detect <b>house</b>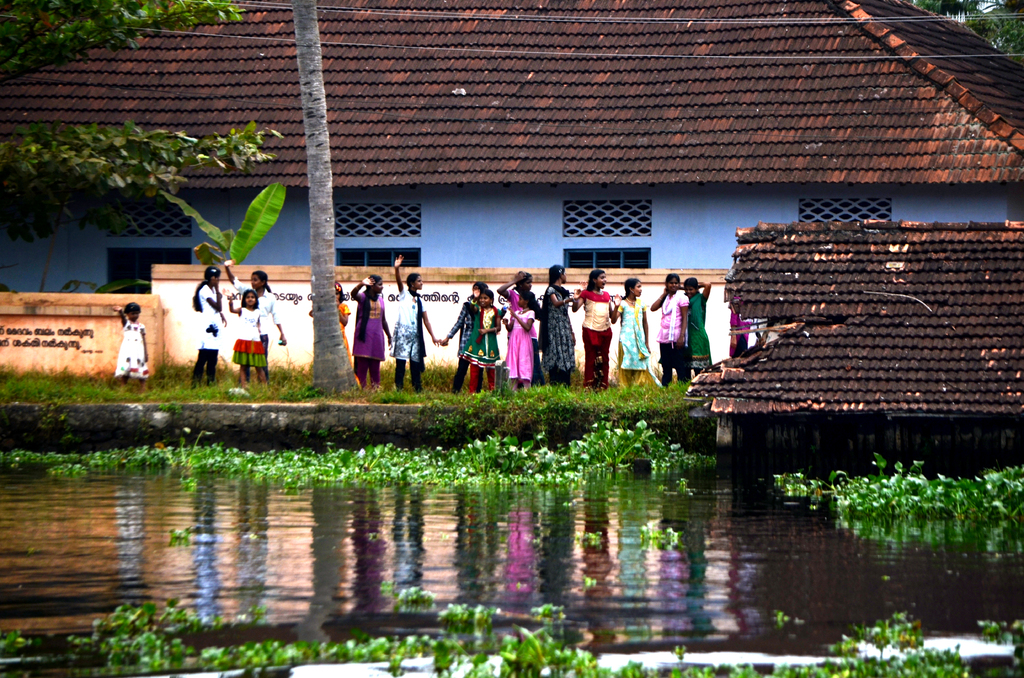
[0, 0, 1023, 296]
